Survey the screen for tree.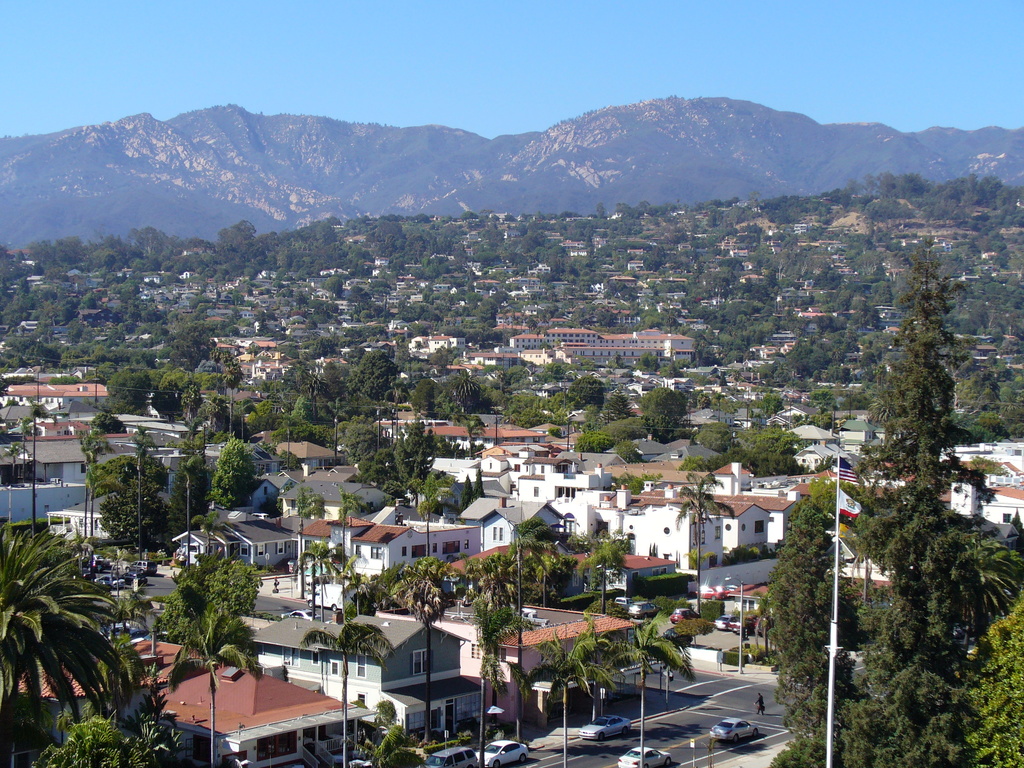
Survey found: 408/474/453/559.
